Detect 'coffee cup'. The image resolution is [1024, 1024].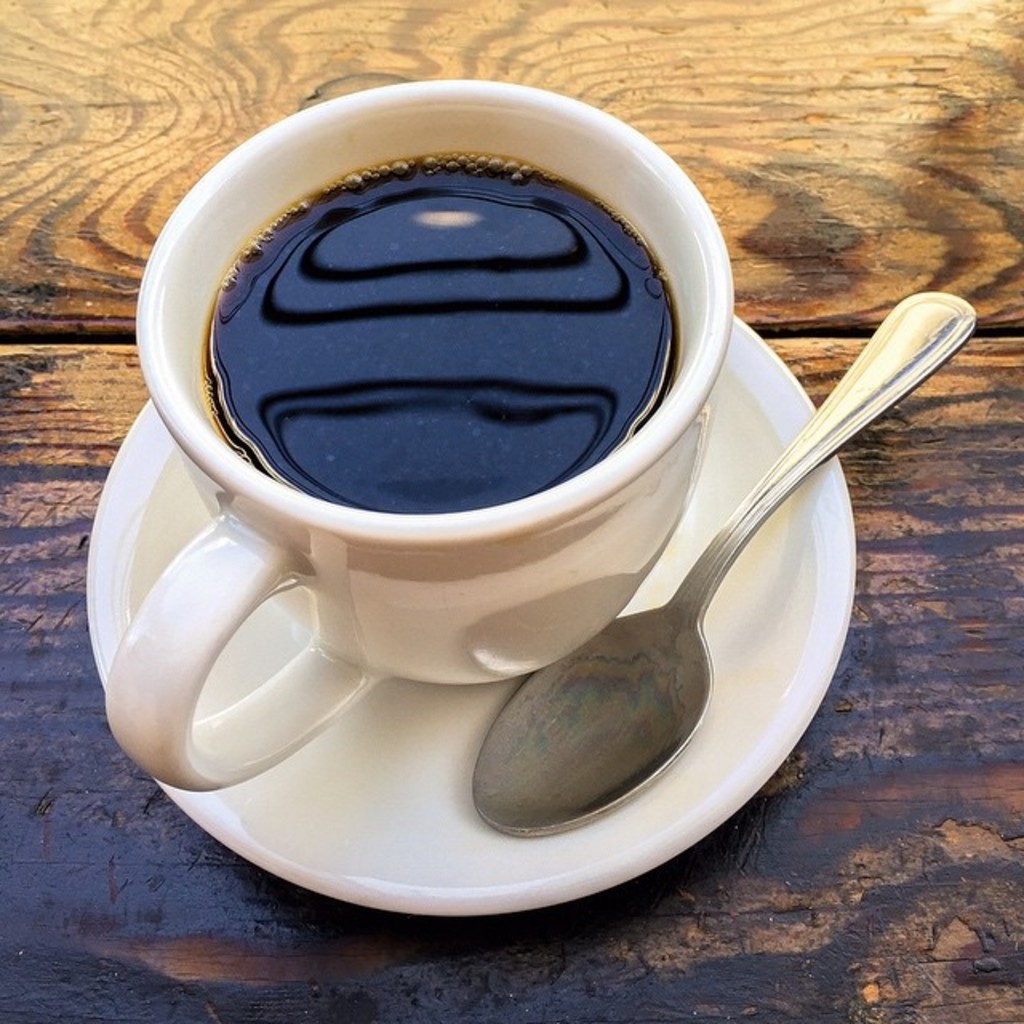
(left=94, top=77, right=739, bottom=795).
